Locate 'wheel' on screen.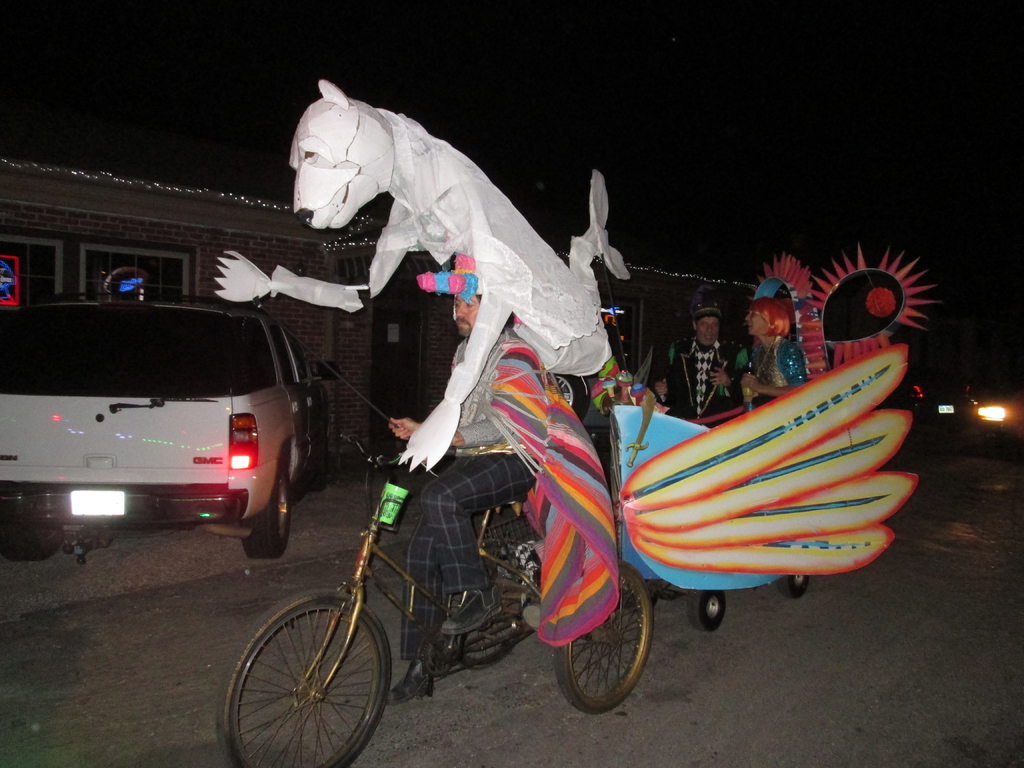
On screen at Rect(555, 373, 591, 425).
